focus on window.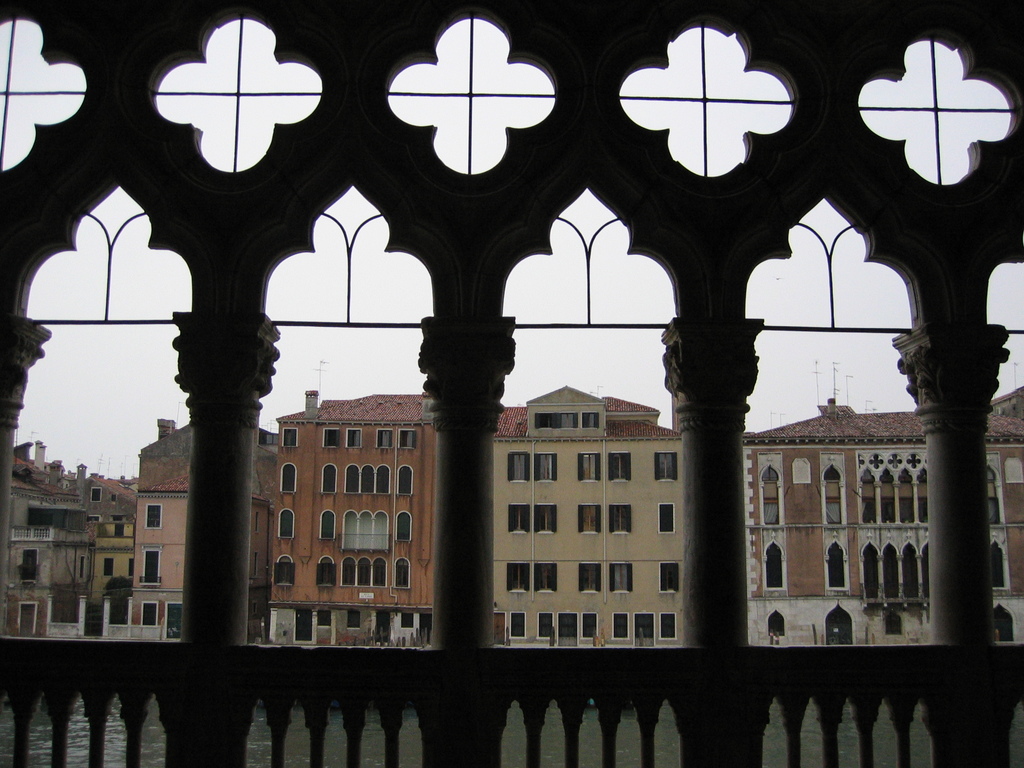
Focused at (x1=103, y1=559, x2=112, y2=575).
